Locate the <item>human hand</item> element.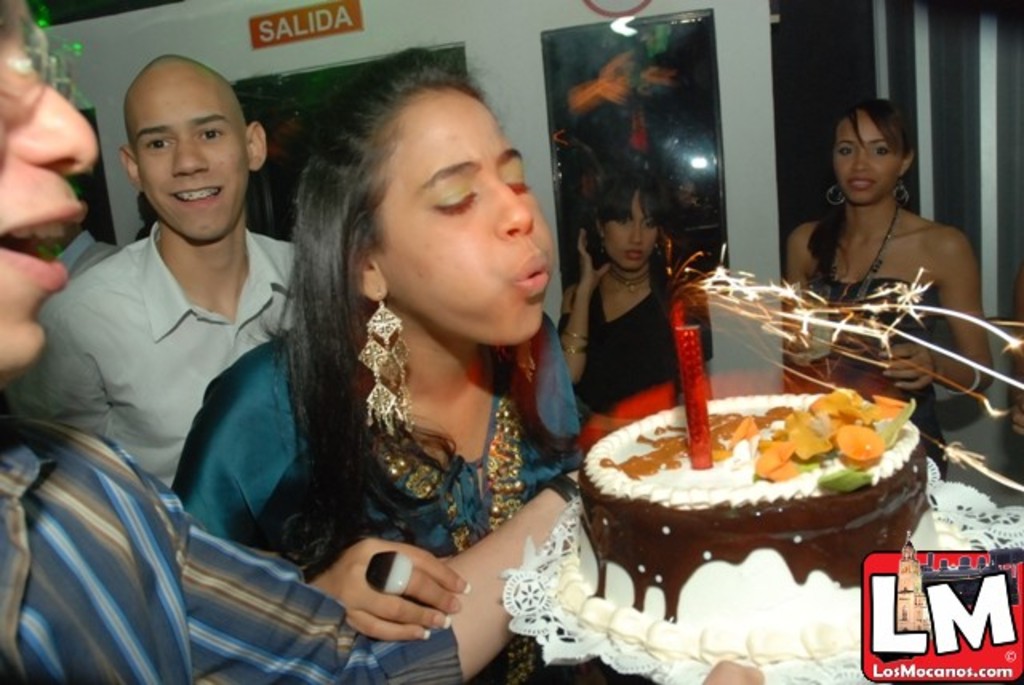
Element bbox: box=[574, 226, 614, 286].
